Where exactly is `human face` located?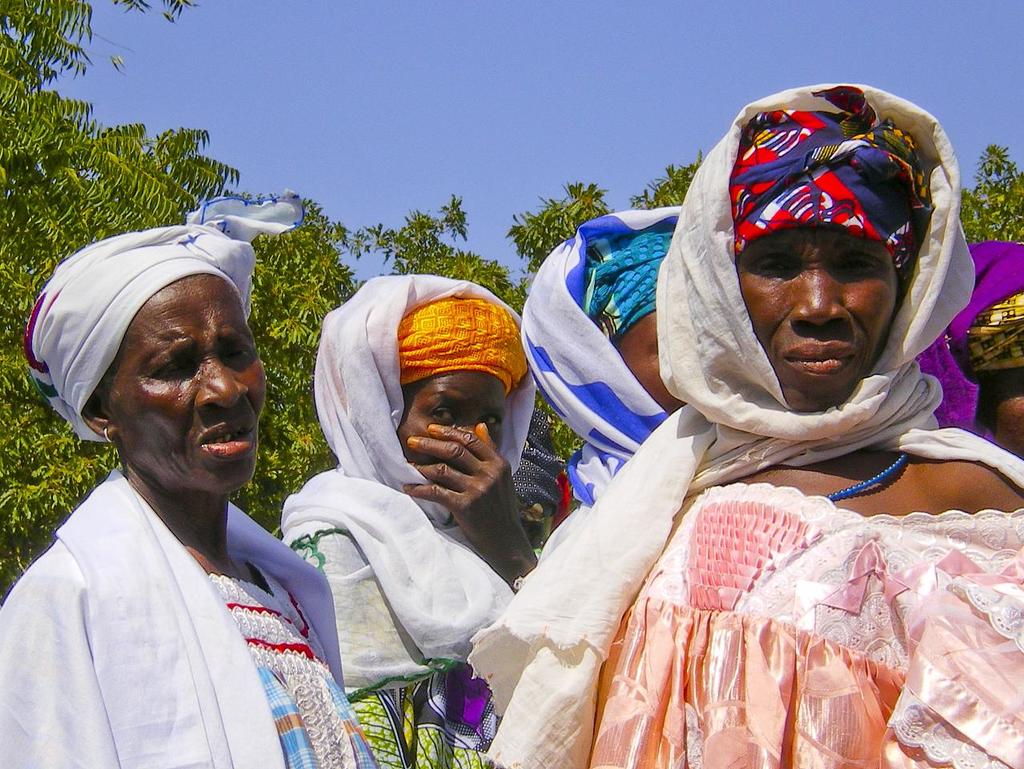
Its bounding box is rect(736, 227, 904, 413).
